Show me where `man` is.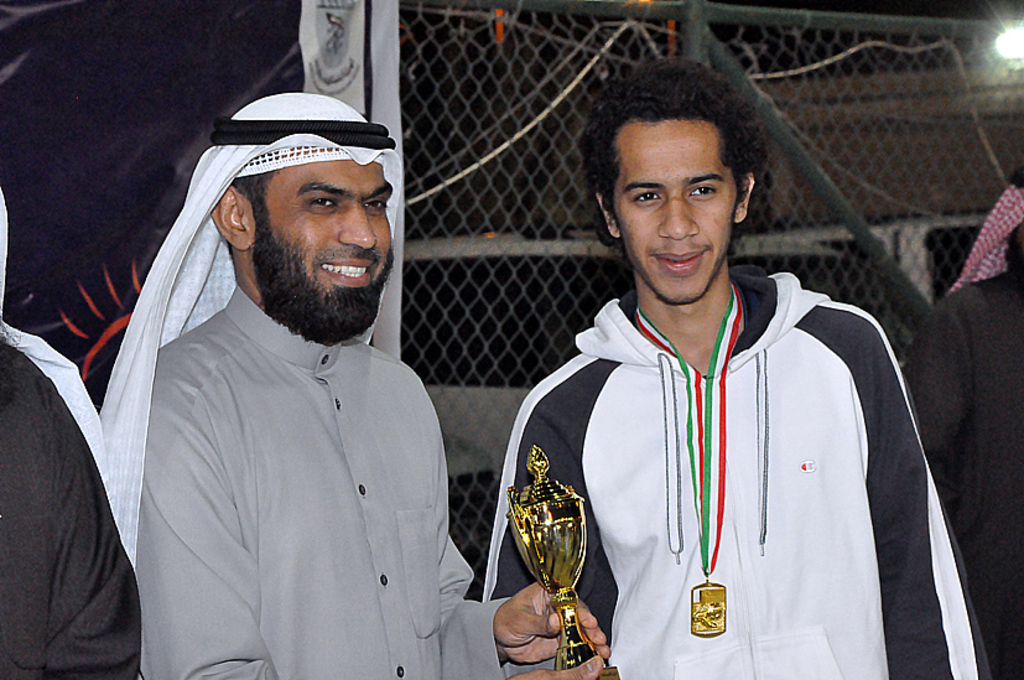
`man` is at left=78, top=77, right=499, bottom=665.
